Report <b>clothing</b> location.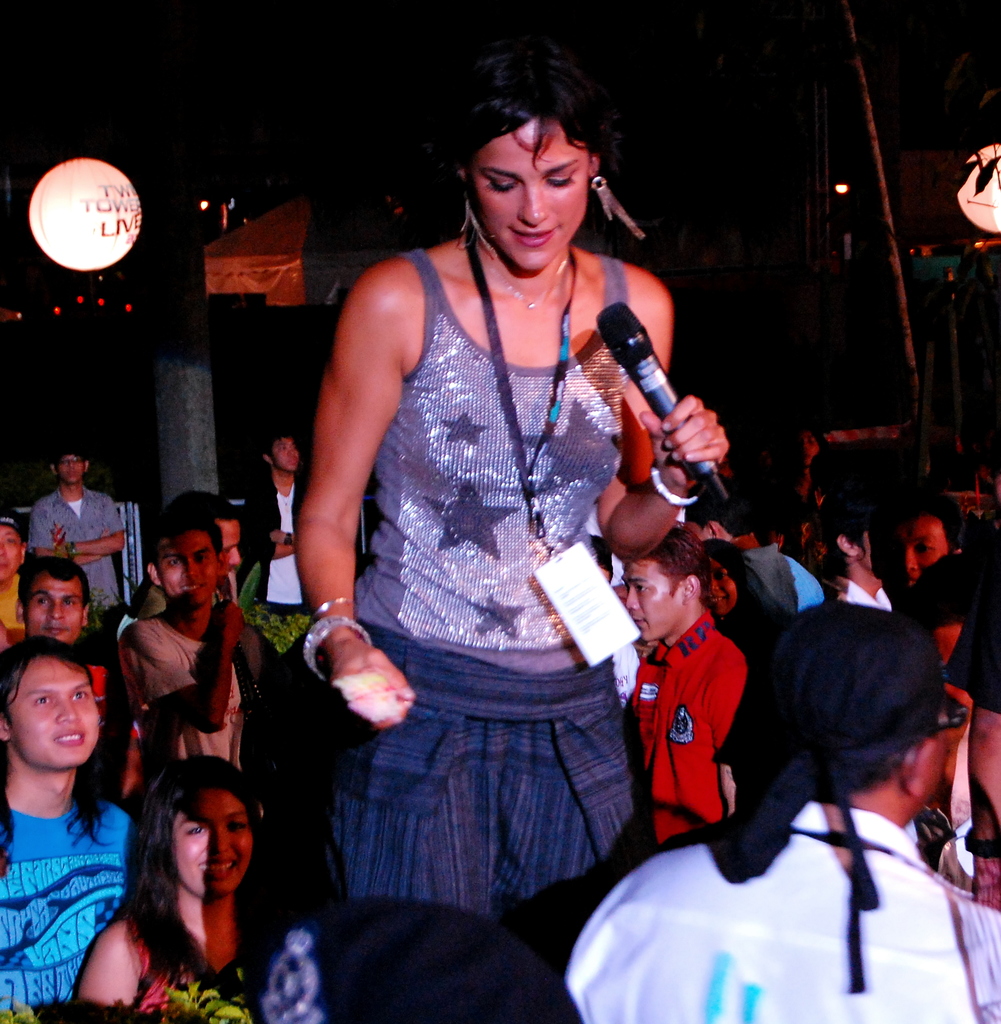
Report: box=[634, 586, 765, 861].
